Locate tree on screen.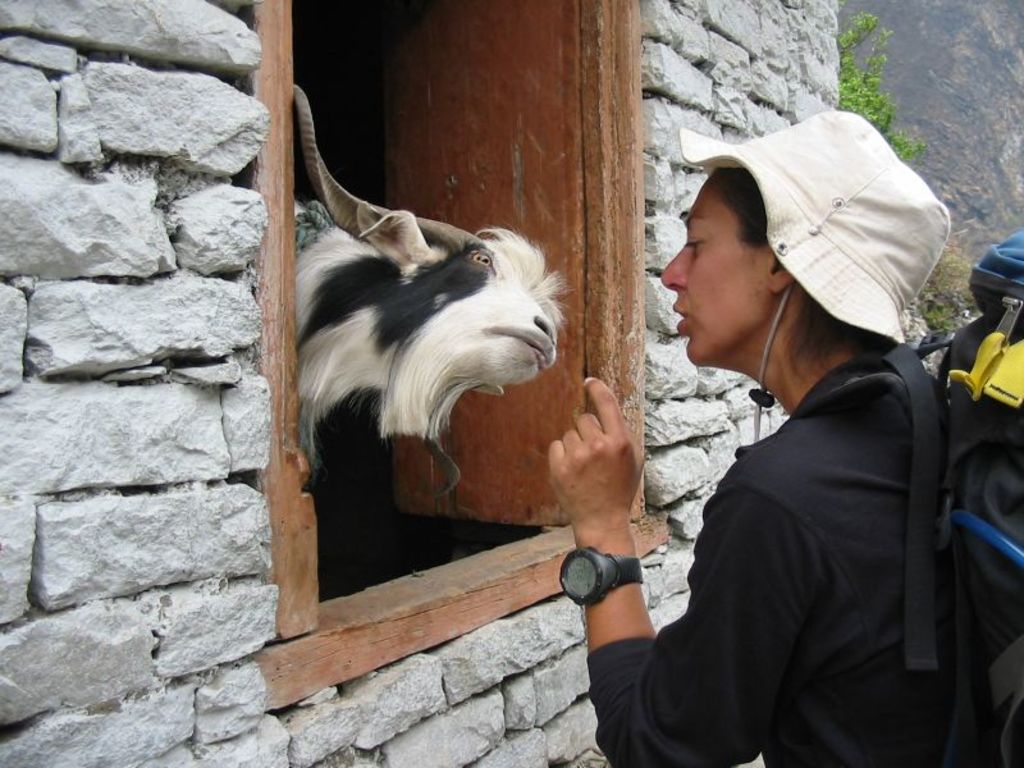
On screen at bbox(842, 0, 984, 351).
